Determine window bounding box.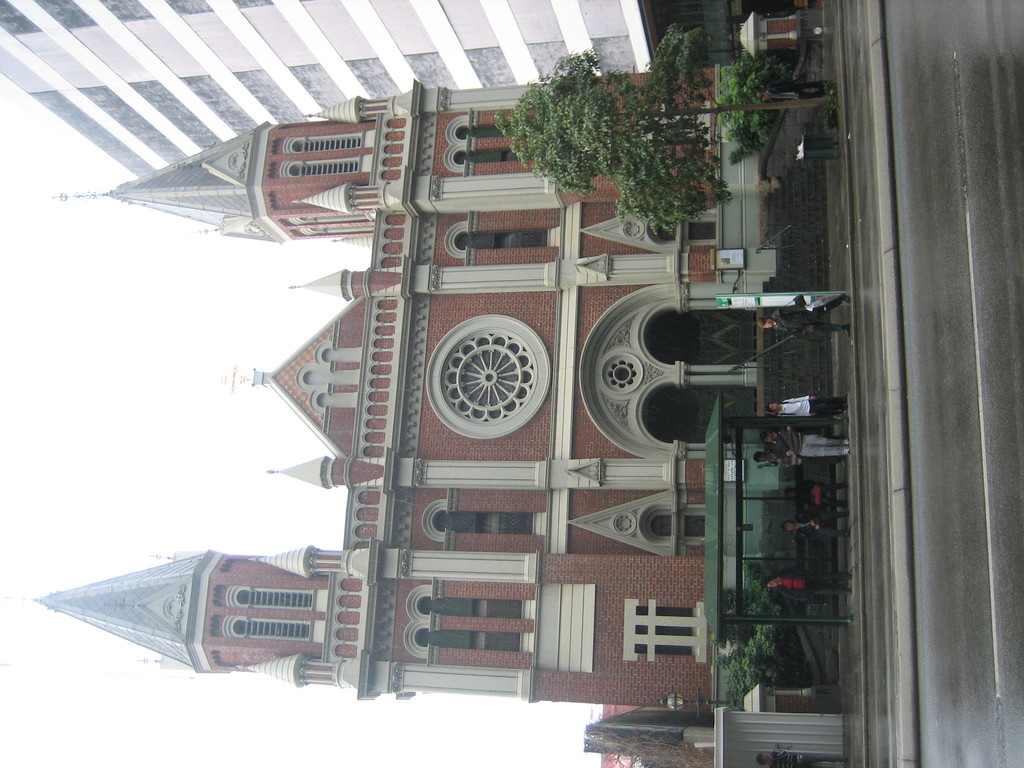
Determined: {"left": 419, "top": 484, "right": 551, "bottom": 541}.
